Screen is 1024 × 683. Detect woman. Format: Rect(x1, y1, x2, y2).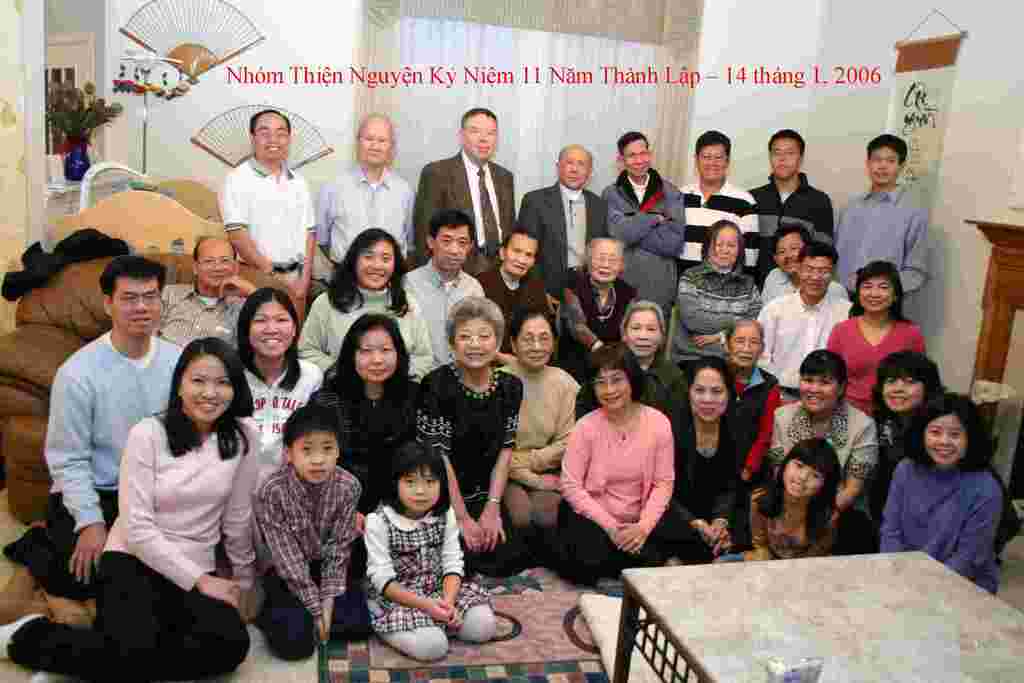
Rect(825, 257, 929, 416).
